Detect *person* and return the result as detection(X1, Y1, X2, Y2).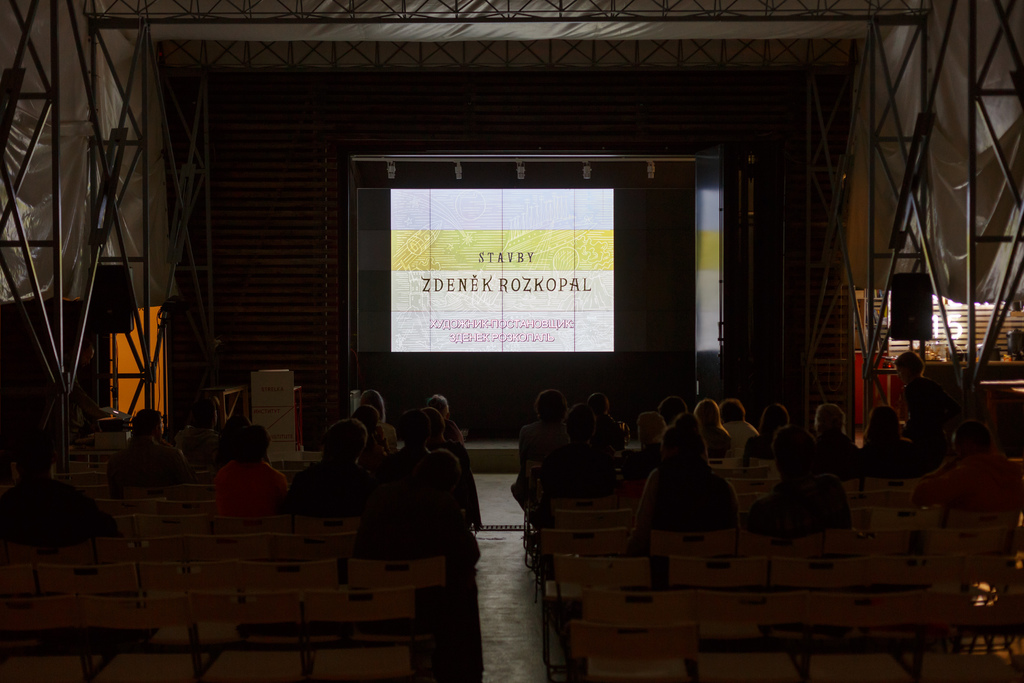
detection(742, 428, 856, 531).
